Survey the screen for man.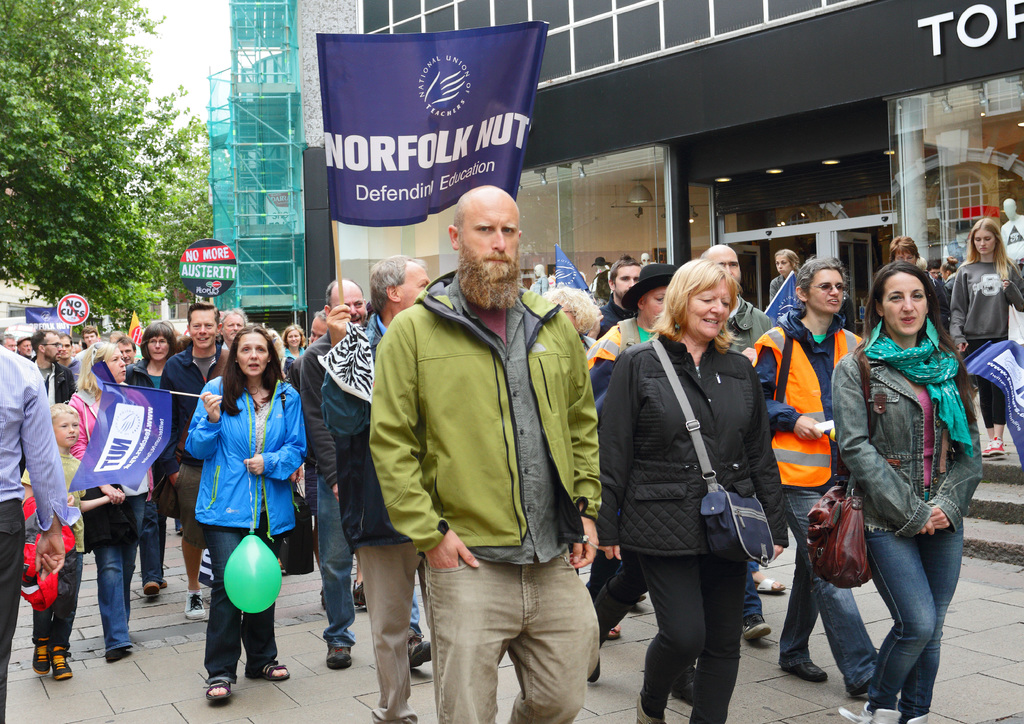
Survey found: 34,322,76,414.
